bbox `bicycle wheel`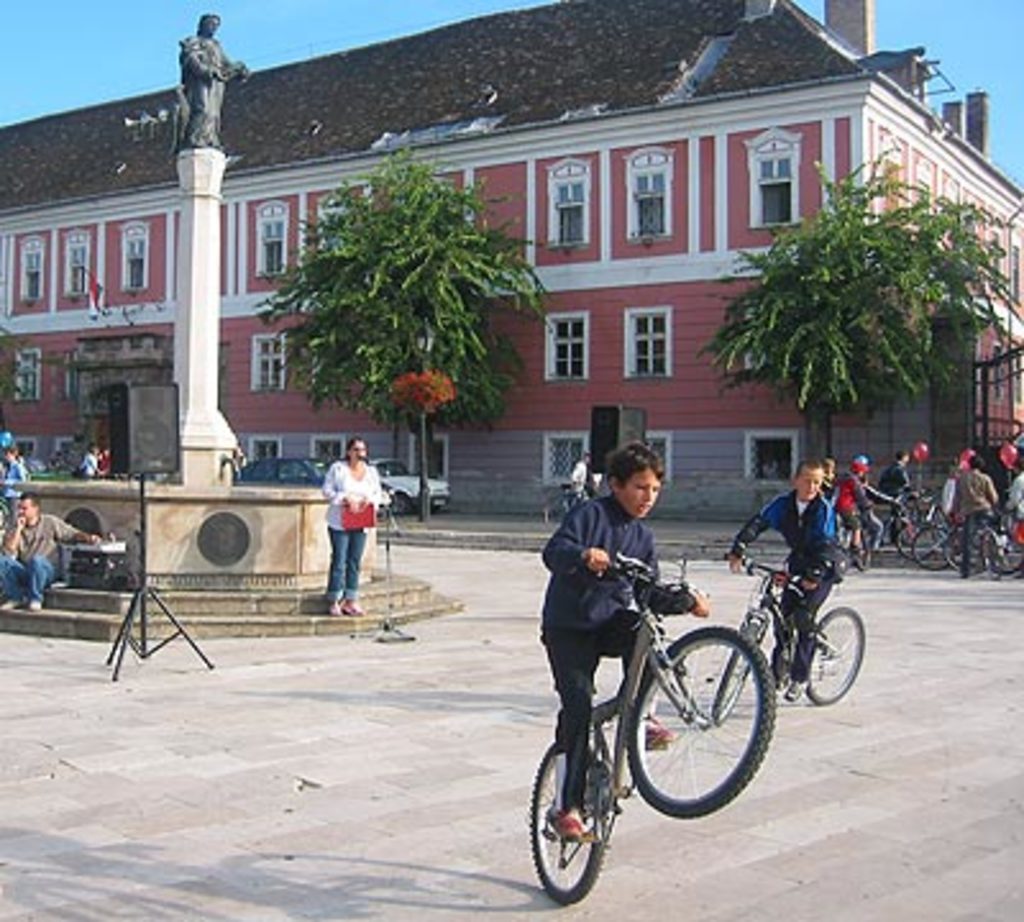
(980,512,1021,576)
